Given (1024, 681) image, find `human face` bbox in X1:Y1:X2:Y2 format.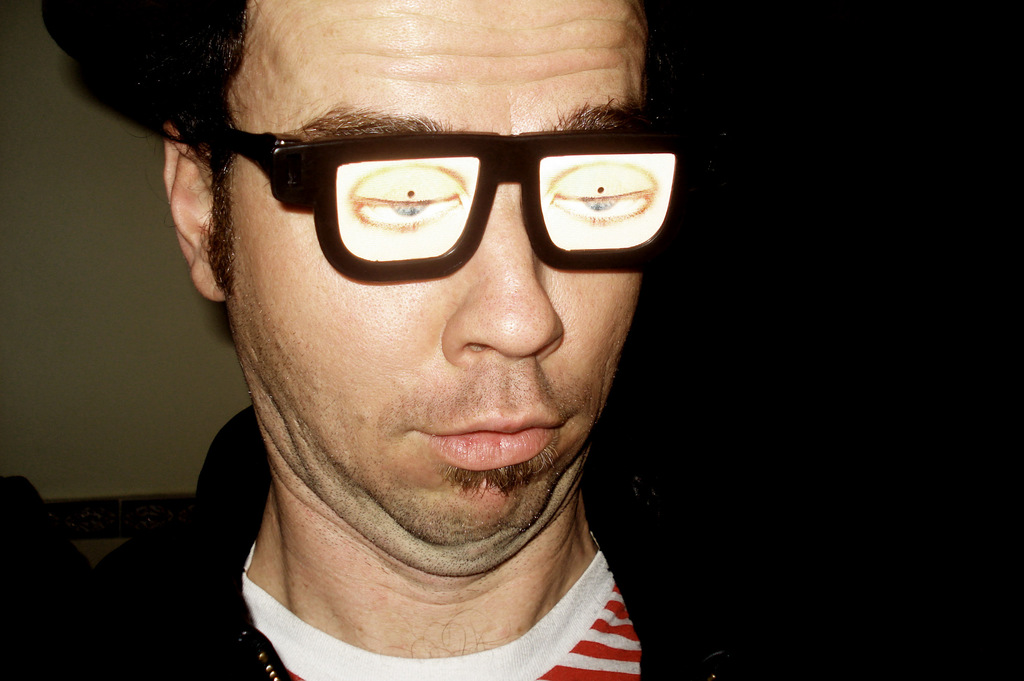
200:1:644:580.
